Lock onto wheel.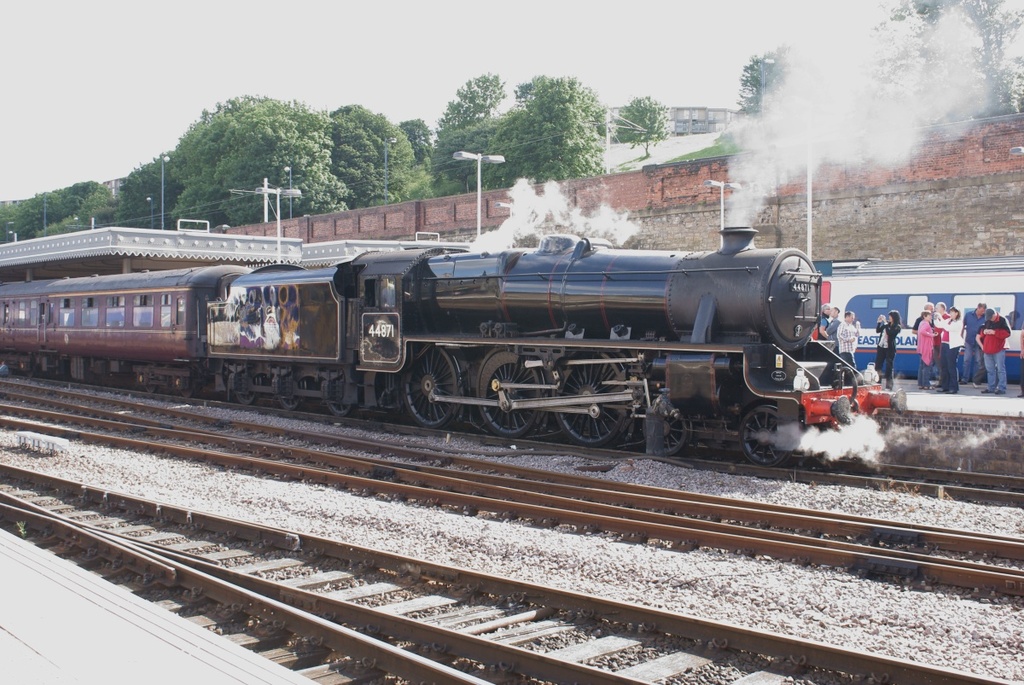
Locked: l=272, t=374, r=300, b=414.
